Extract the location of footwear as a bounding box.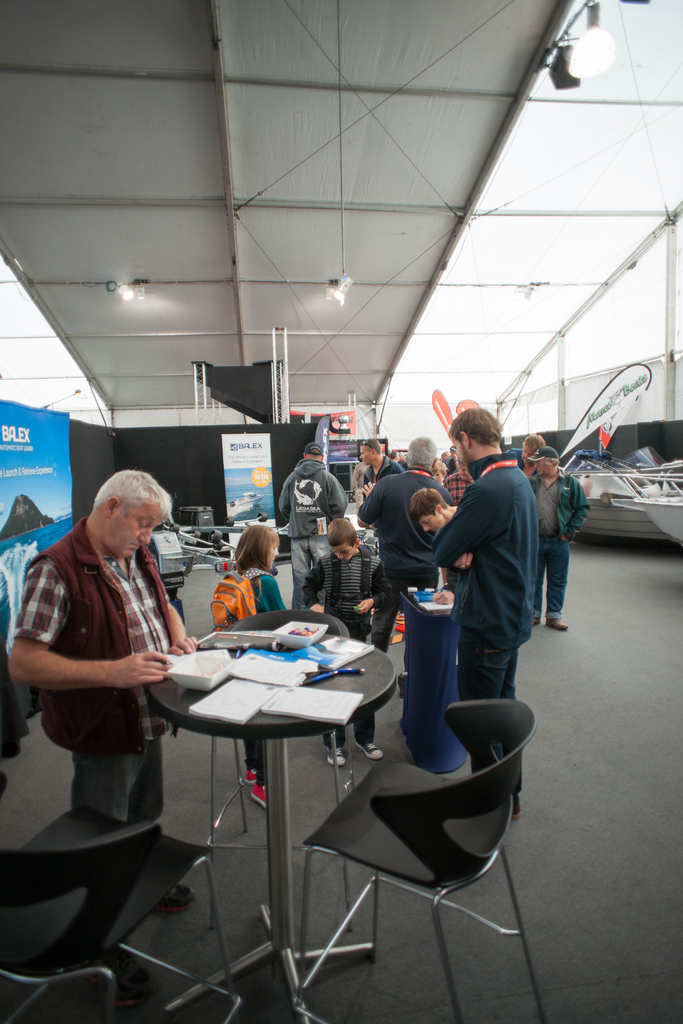
rect(243, 765, 258, 784).
